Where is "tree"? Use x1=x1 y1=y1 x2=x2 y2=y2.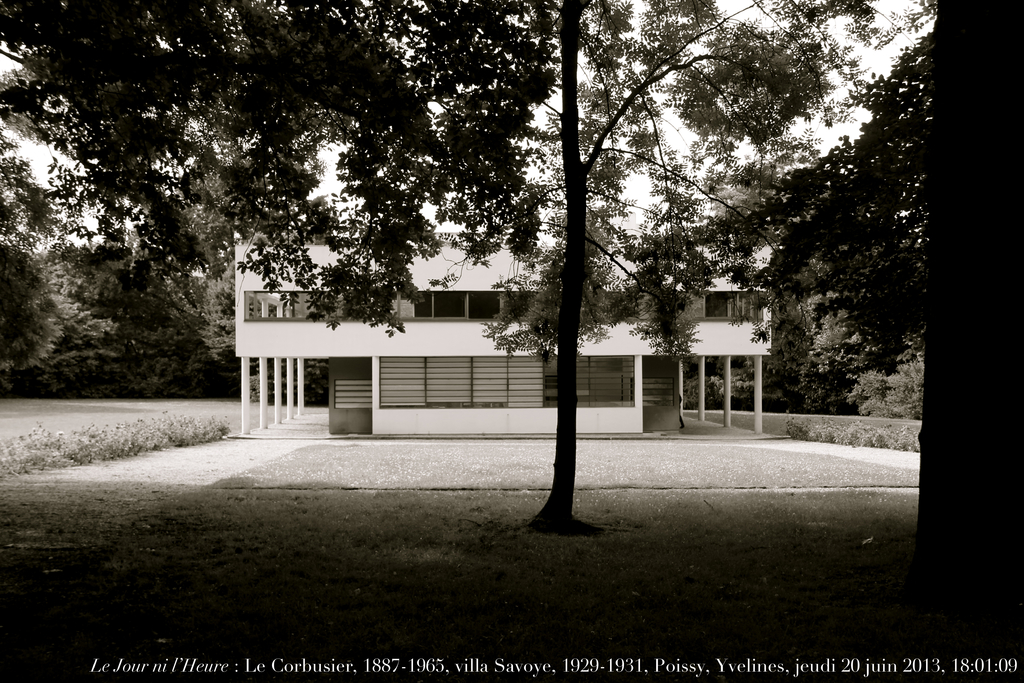
x1=0 y1=126 x2=84 y2=319.
